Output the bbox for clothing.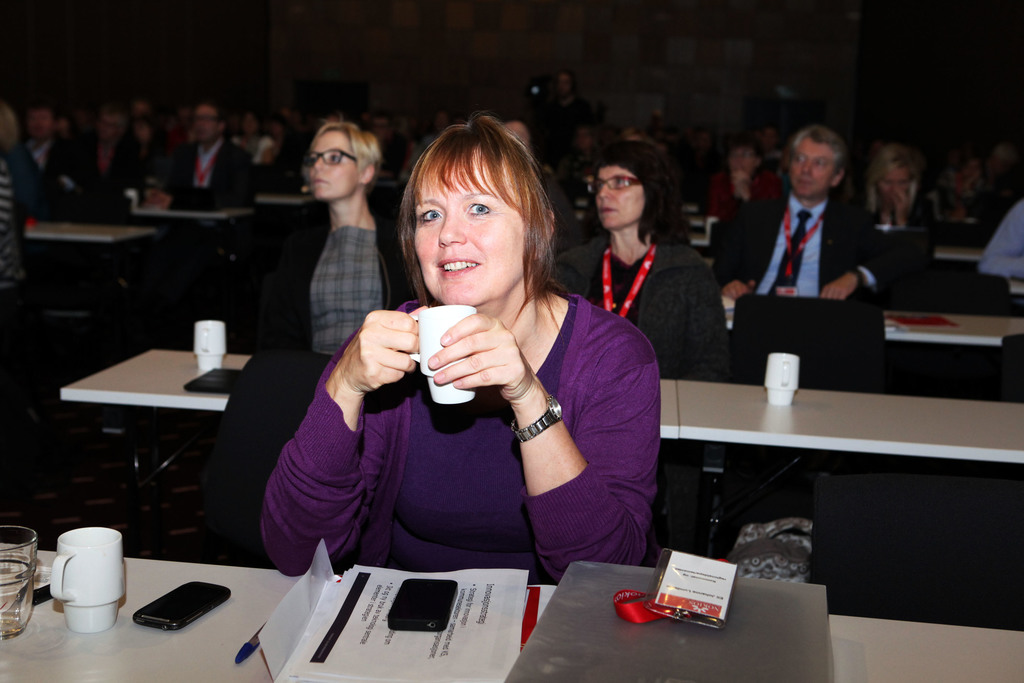
{"x1": 719, "y1": 189, "x2": 902, "y2": 318}.
